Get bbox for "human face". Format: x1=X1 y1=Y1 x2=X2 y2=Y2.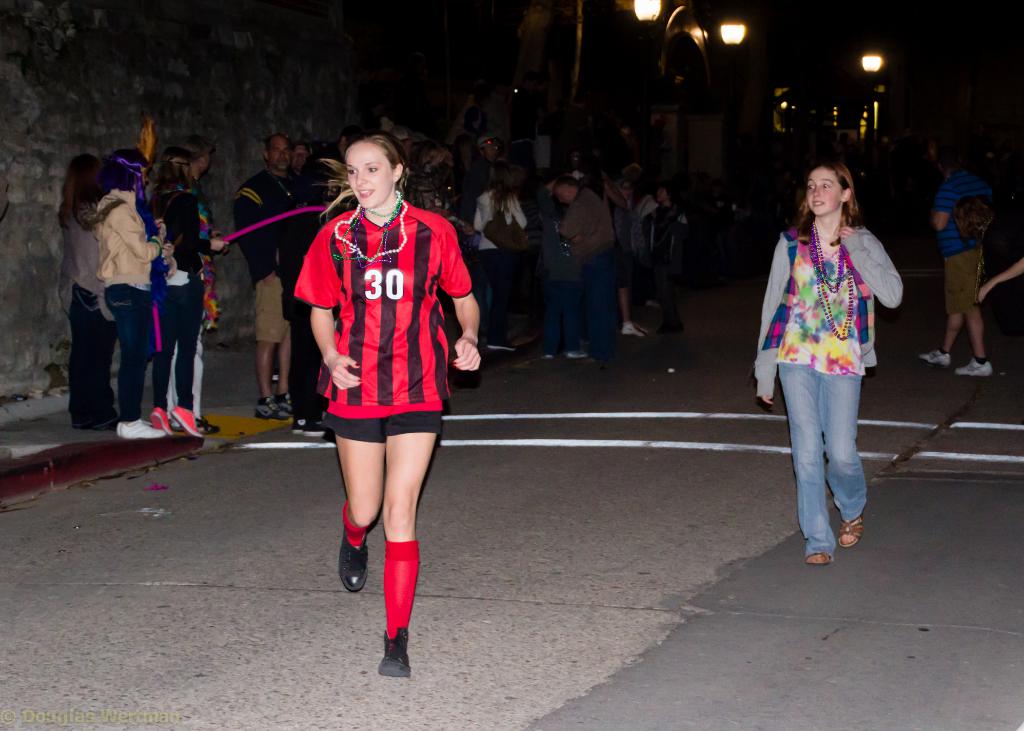
x1=268 y1=140 x2=288 y2=166.
